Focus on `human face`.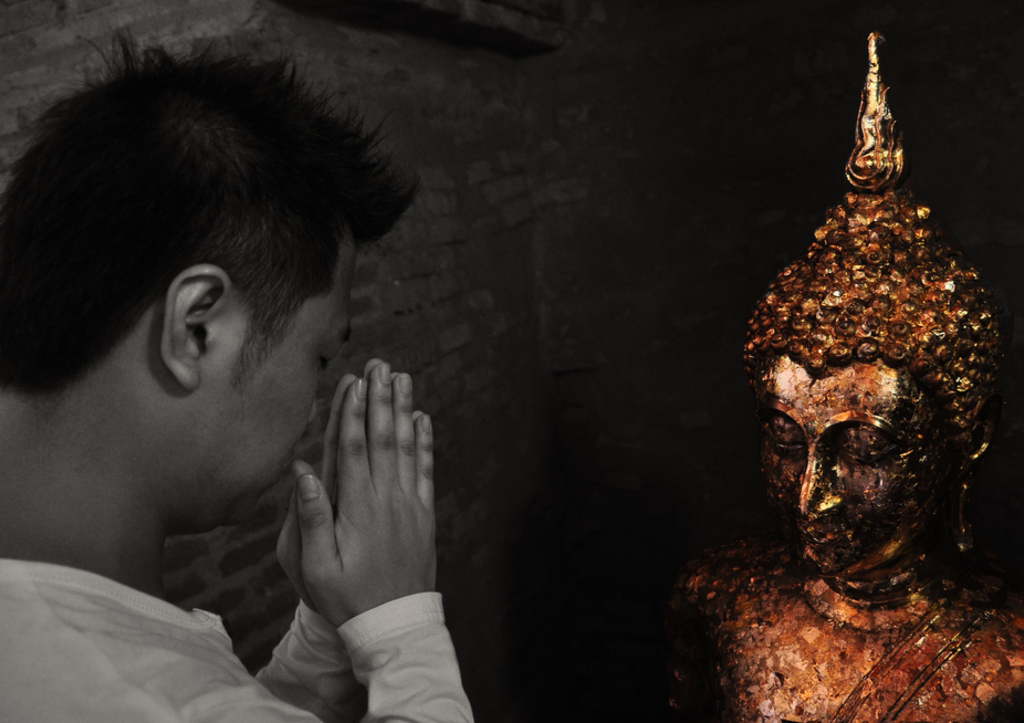
Focused at Rect(760, 362, 943, 574).
